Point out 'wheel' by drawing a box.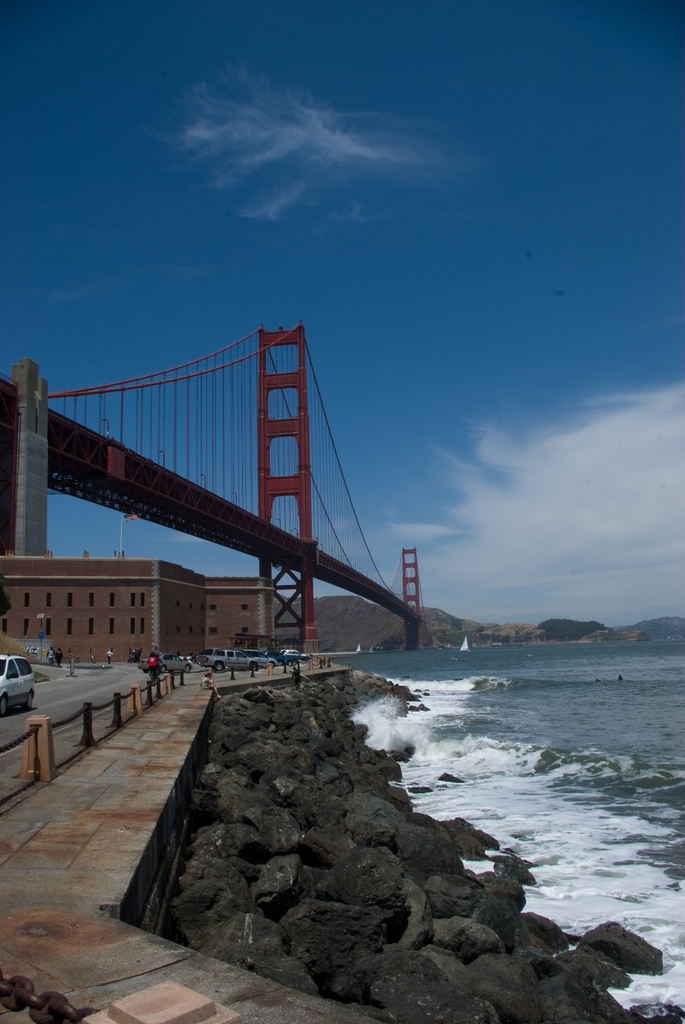
[152, 675, 155, 684].
